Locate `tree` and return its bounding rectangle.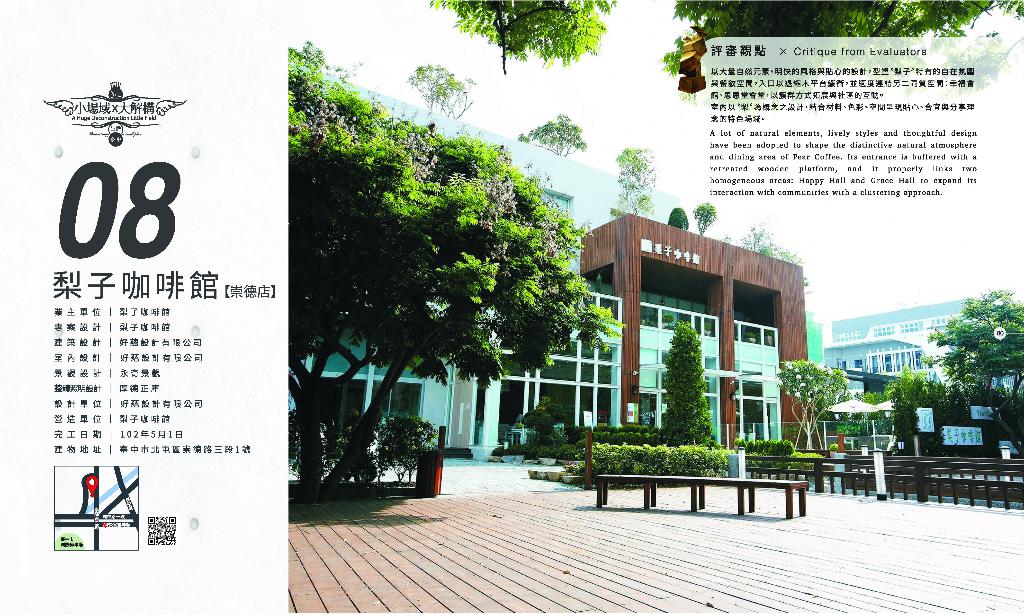
x1=739, y1=221, x2=771, y2=250.
